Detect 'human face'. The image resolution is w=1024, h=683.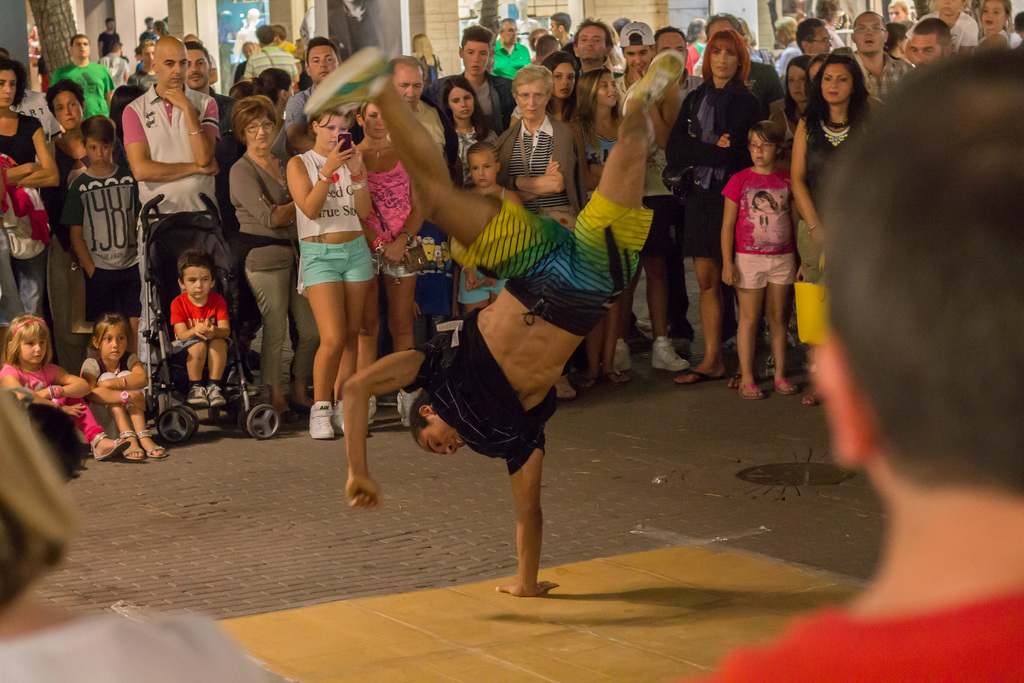
bbox(364, 108, 384, 135).
